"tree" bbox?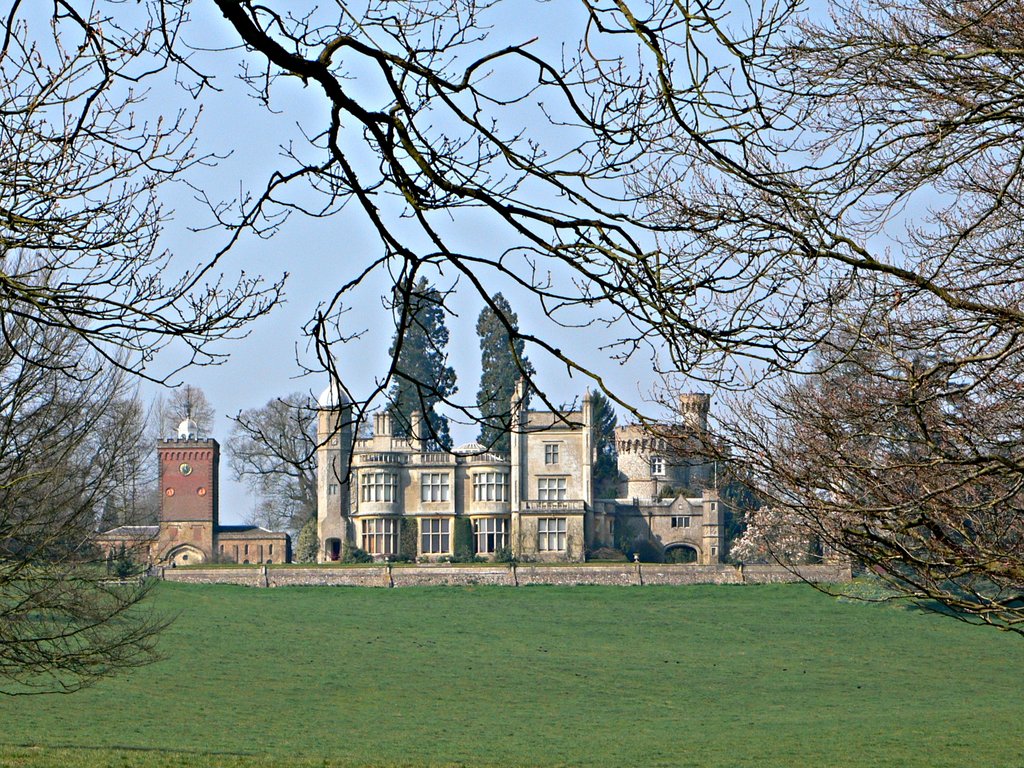
pyautogui.locateOnScreen(0, 243, 196, 698)
